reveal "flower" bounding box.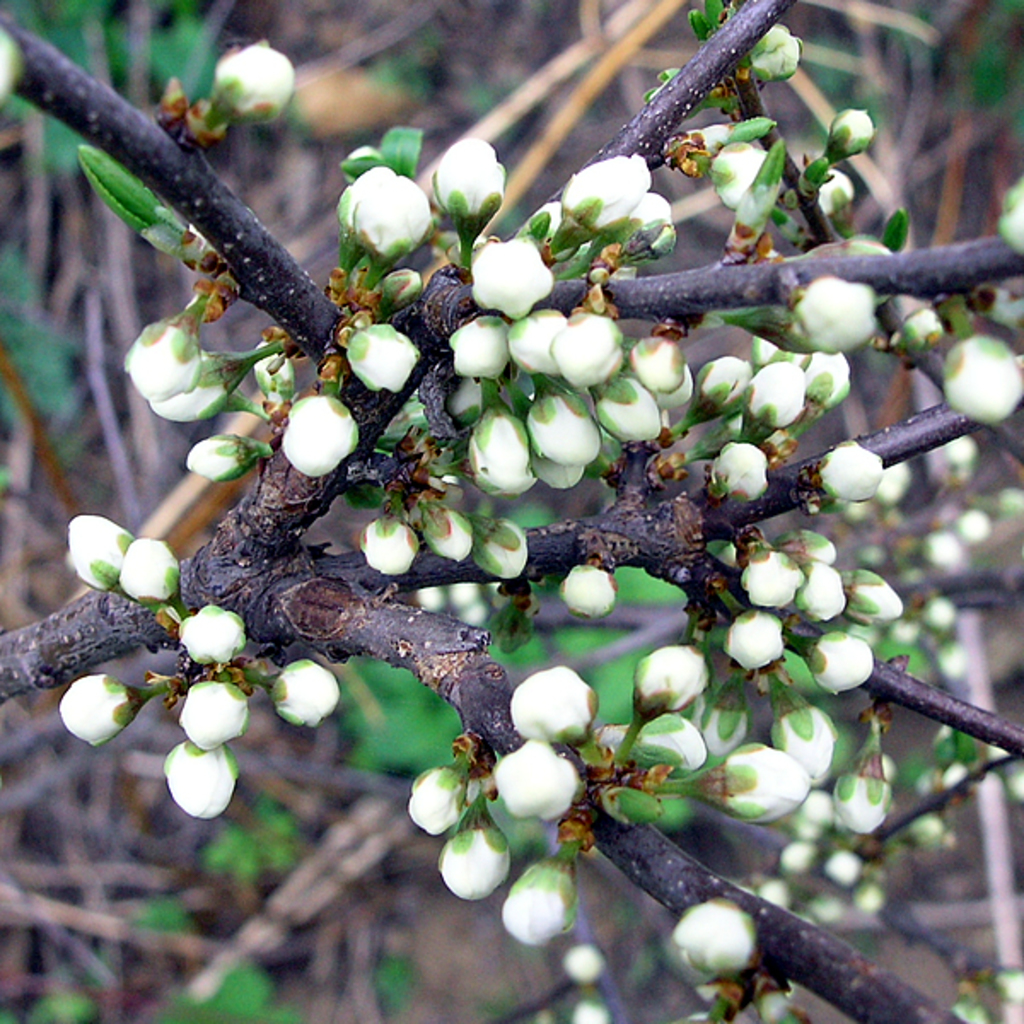
Revealed: select_region(449, 307, 507, 384).
